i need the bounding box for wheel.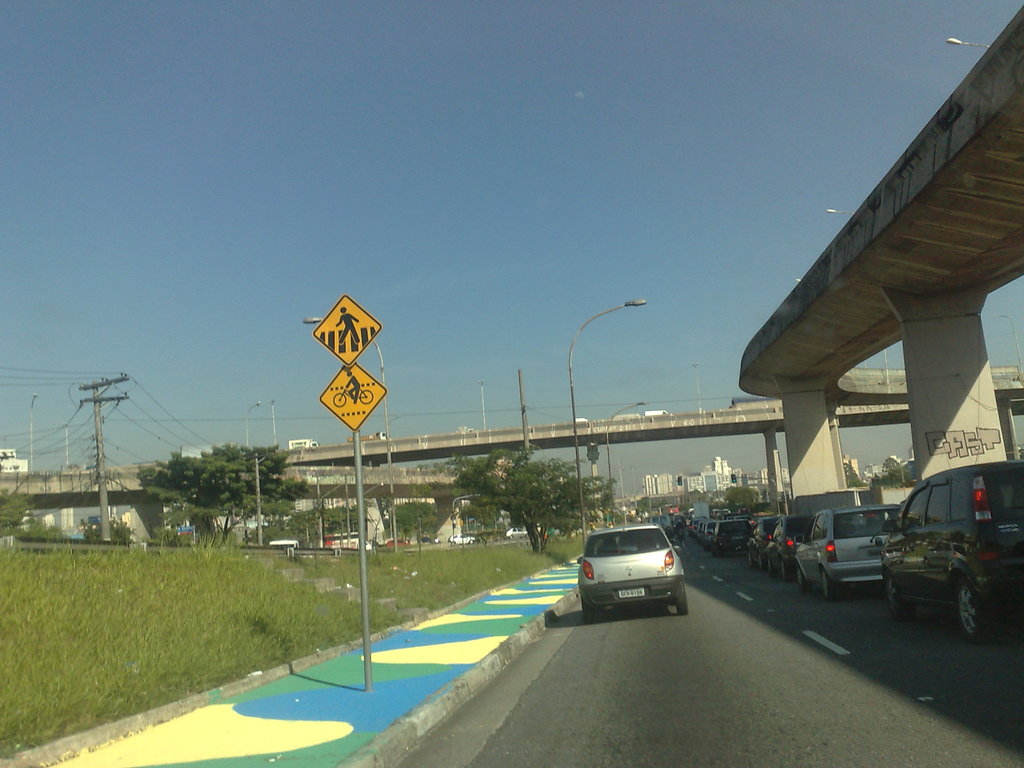
Here it is: l=760, t=559, r=763, b=566.
